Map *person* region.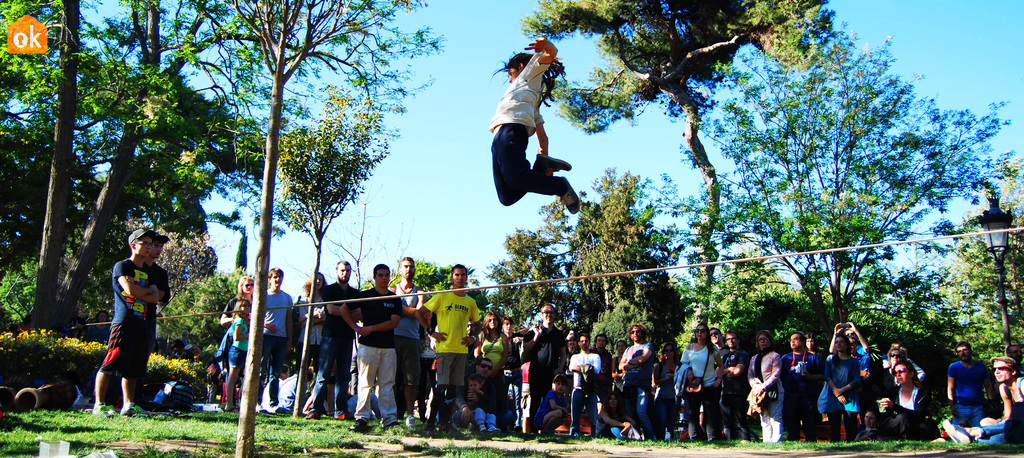
Mapped to [977, 354, 1023, 445].
